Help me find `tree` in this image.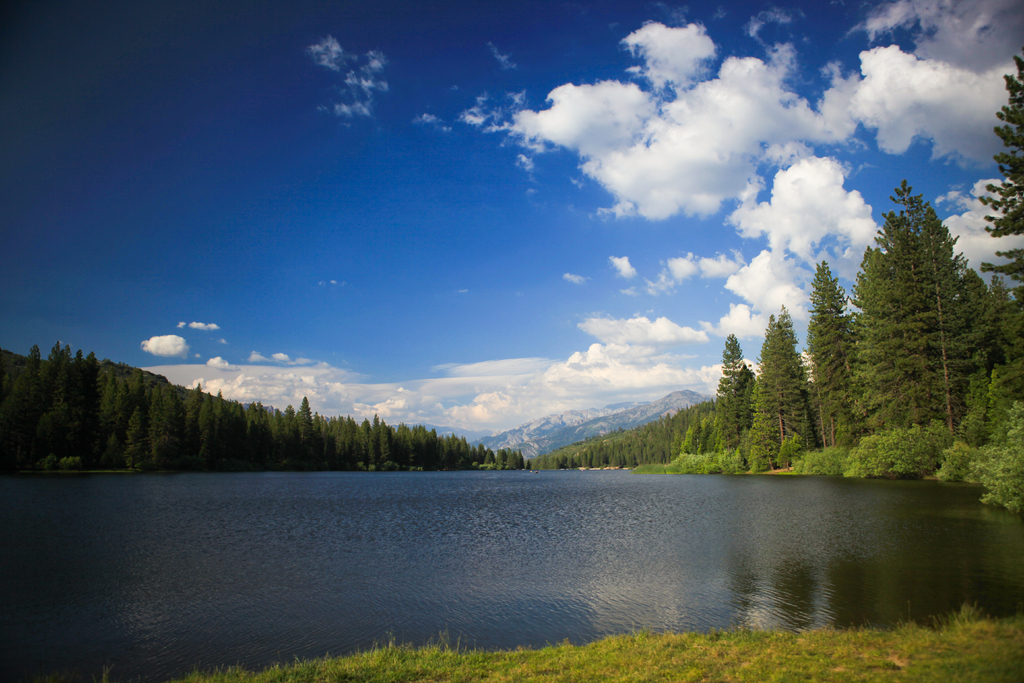
Found it: <box>825,163,997,486</box>.
